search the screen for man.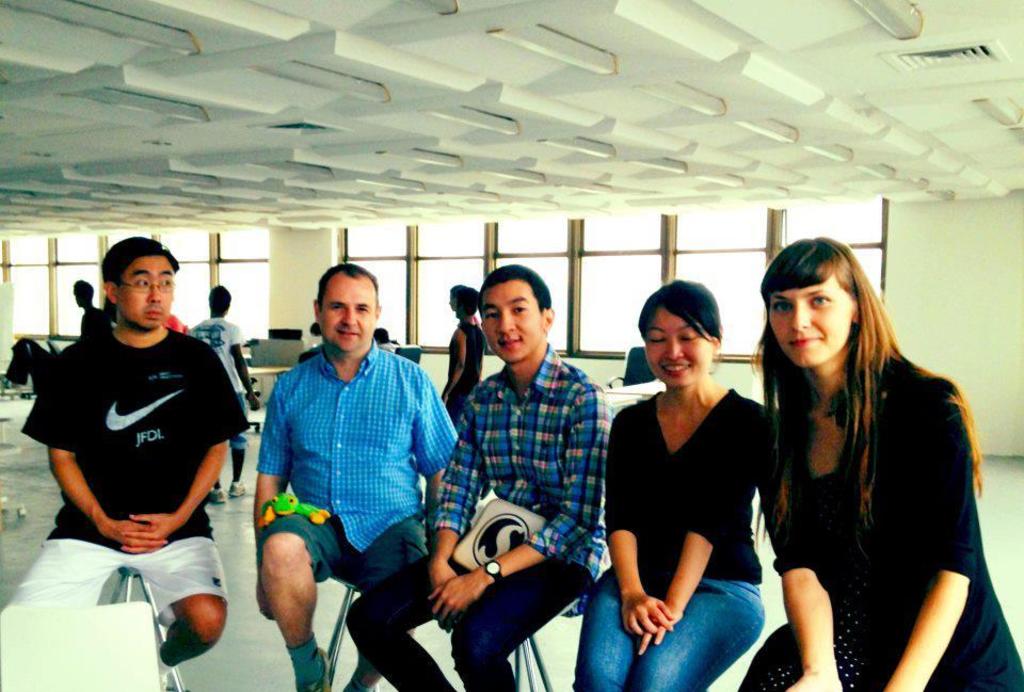
Found at 69:274:112:343.
